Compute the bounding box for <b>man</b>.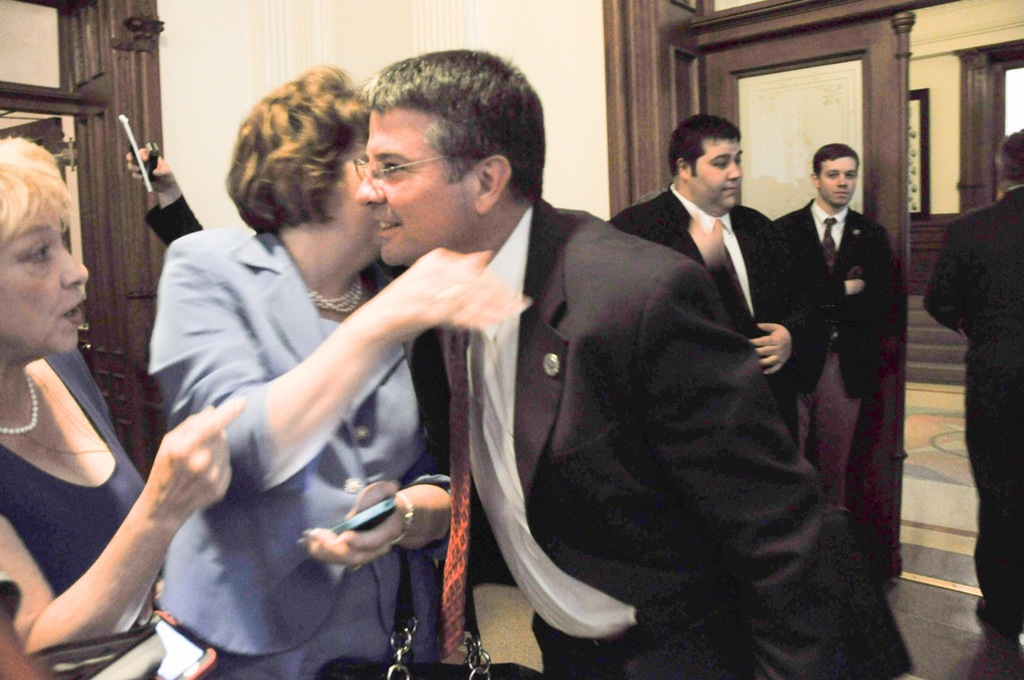
box(612, 121, 828, 449).
